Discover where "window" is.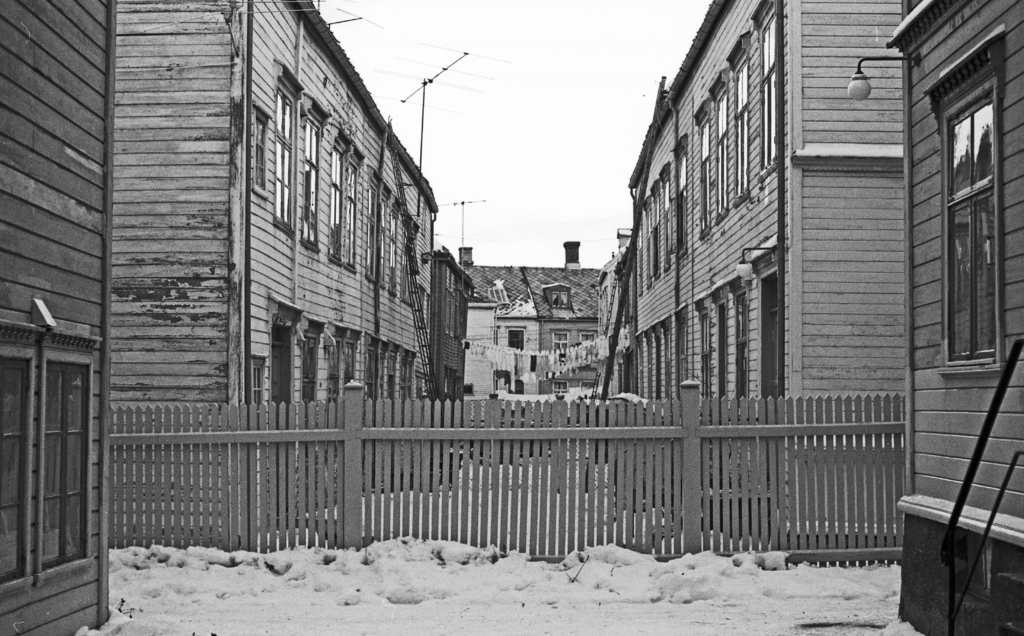
Discovered at [940,67,1005,373].
